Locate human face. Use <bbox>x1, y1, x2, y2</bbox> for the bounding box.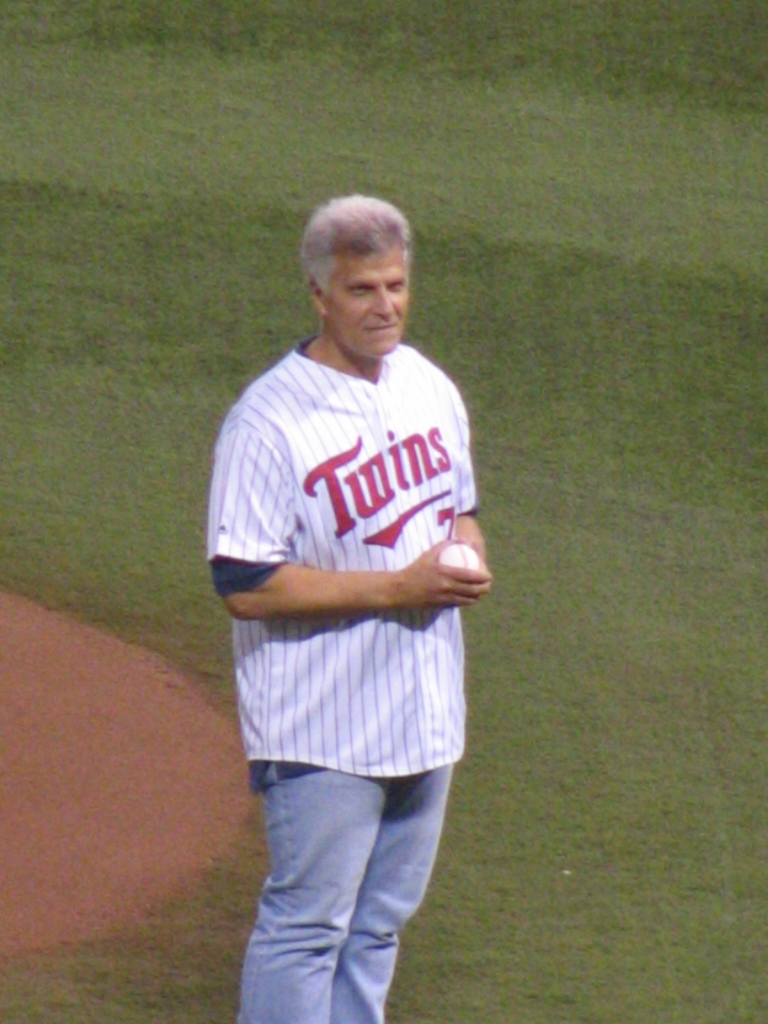
<bbox>324, 239, 412, 352</bbox>.
